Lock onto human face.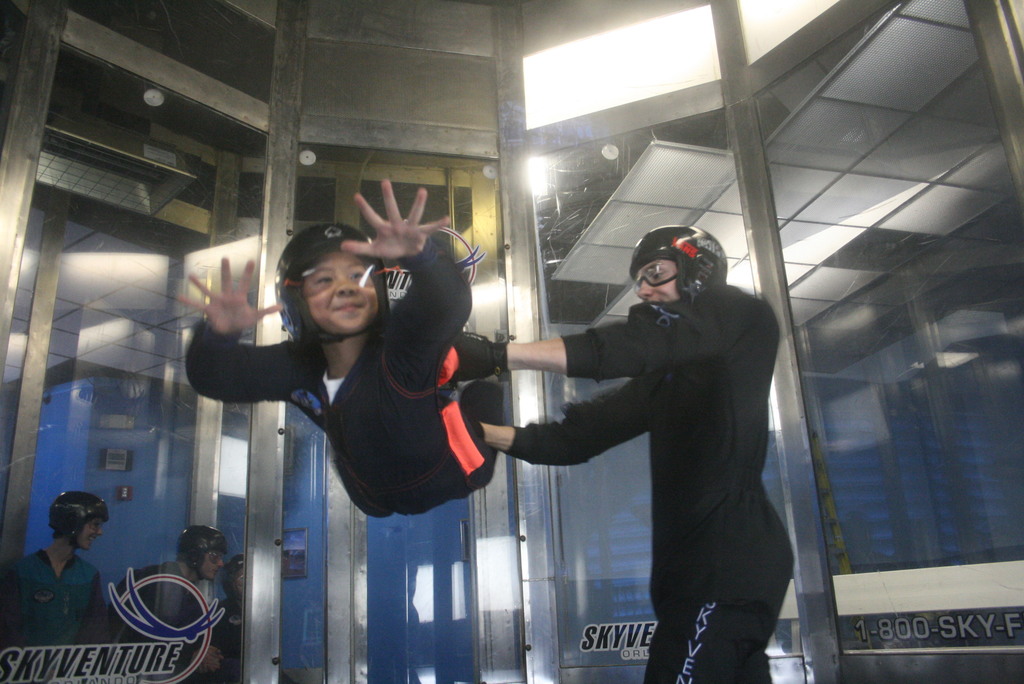
Locked: bbox=(302, 253, 380, 334).
